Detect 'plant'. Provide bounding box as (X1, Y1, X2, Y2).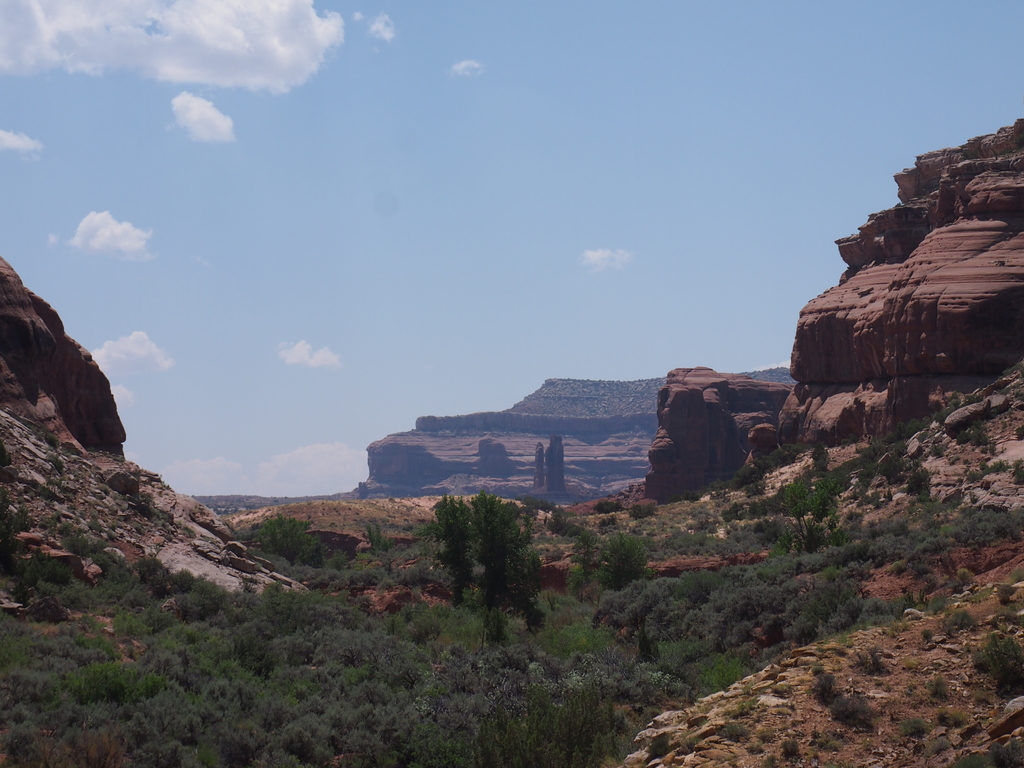
(1014, 388, 1023, 399).
